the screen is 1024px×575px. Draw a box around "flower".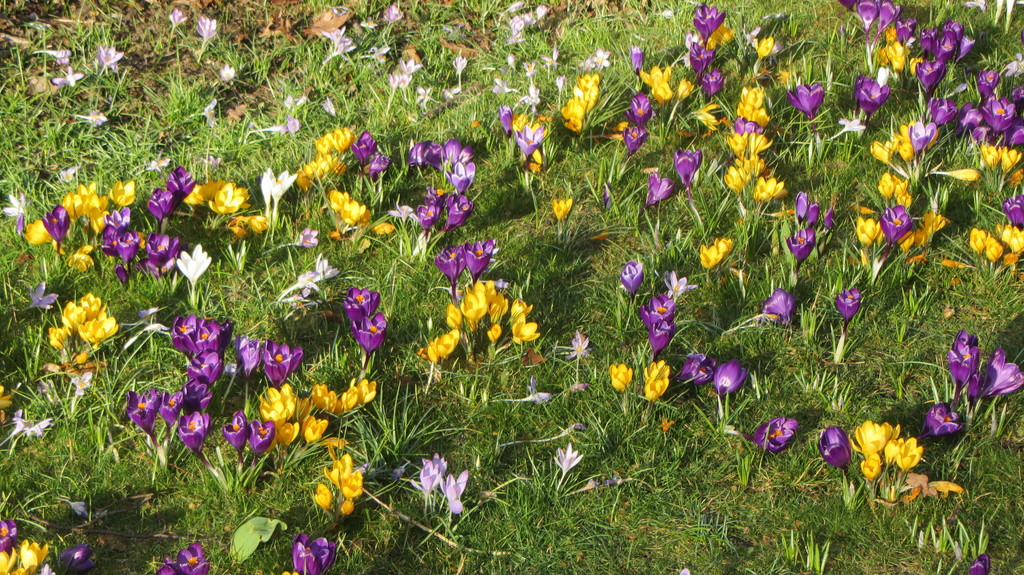
{"x1": 902, "y1": 230, "x2": 926, "y2": 260}.
